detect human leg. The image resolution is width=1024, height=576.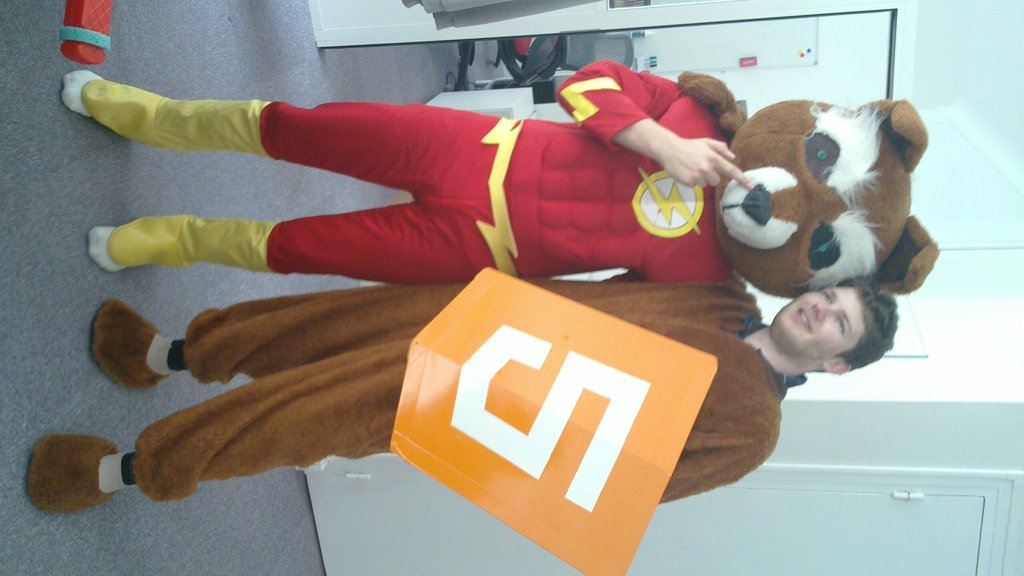
box(28, 397, 428, 509).
